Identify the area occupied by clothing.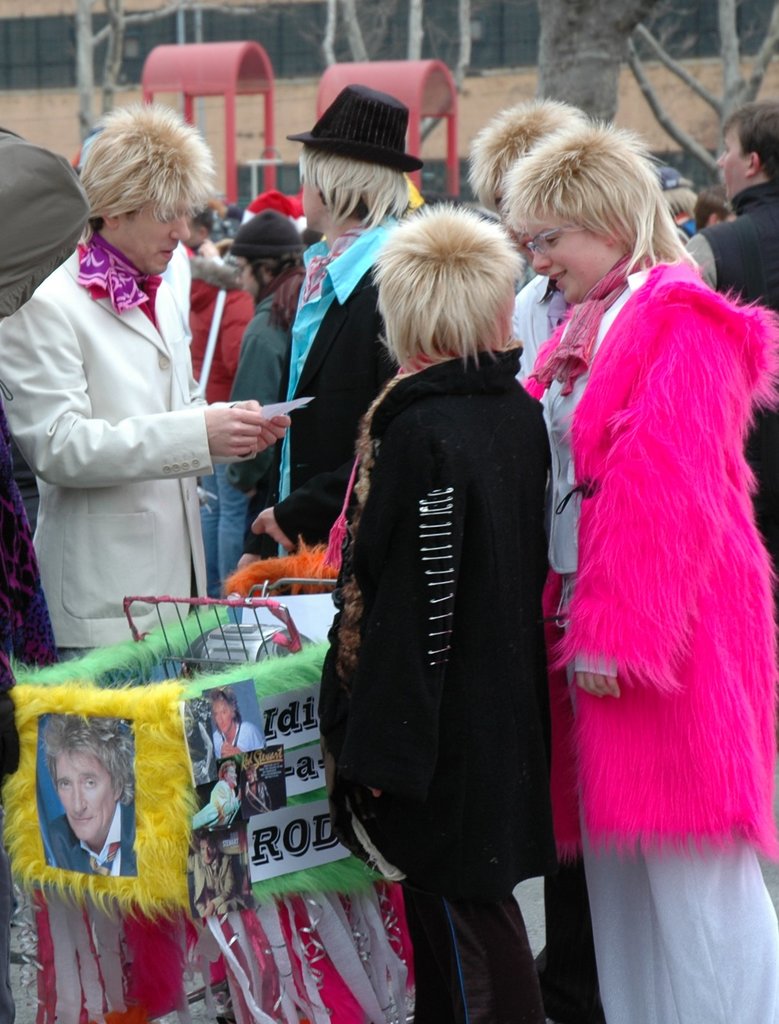
Area: <box>44,803,136,876</box>.
